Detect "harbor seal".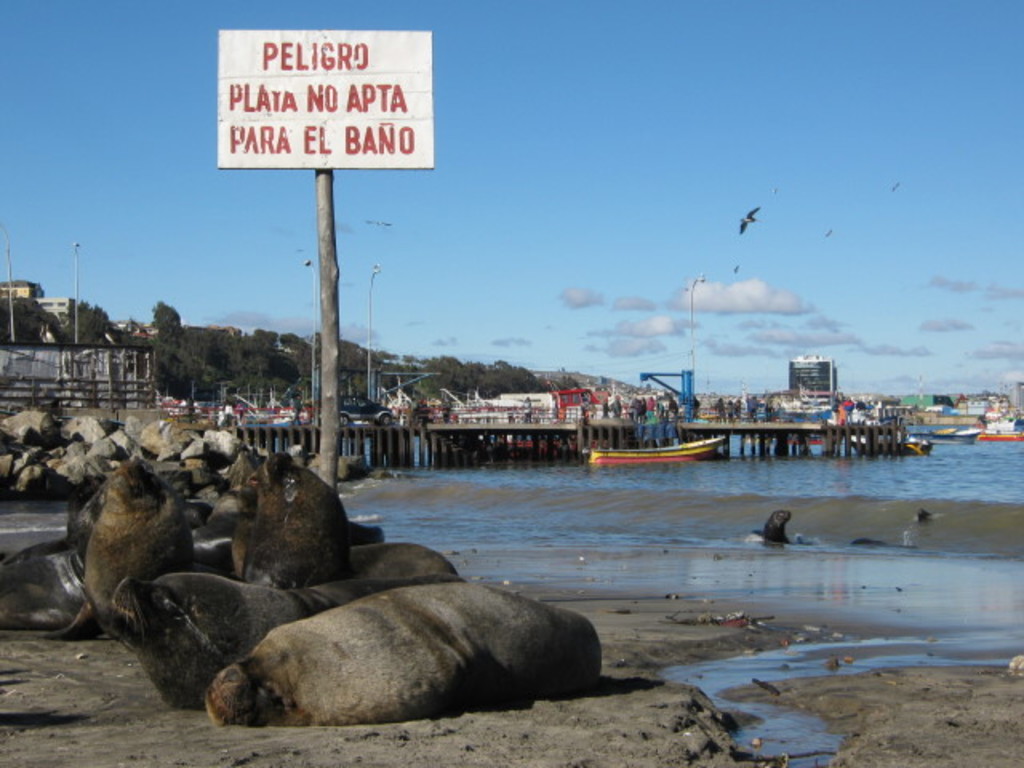
Detected at (754, 510, 795, 547).
